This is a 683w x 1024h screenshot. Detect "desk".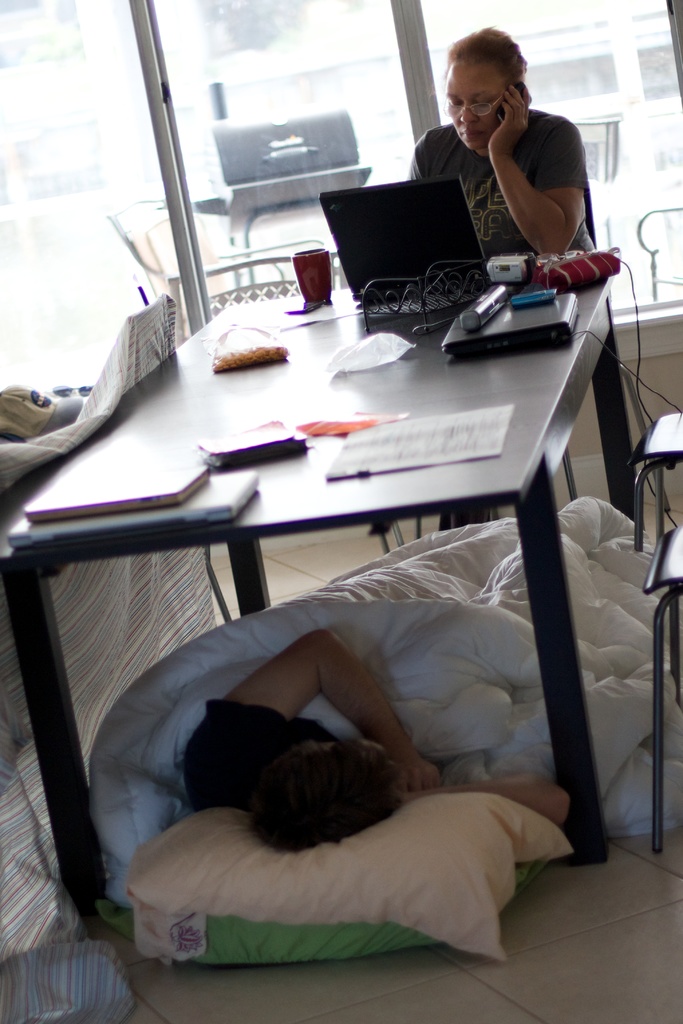
(54,255,628,837).
